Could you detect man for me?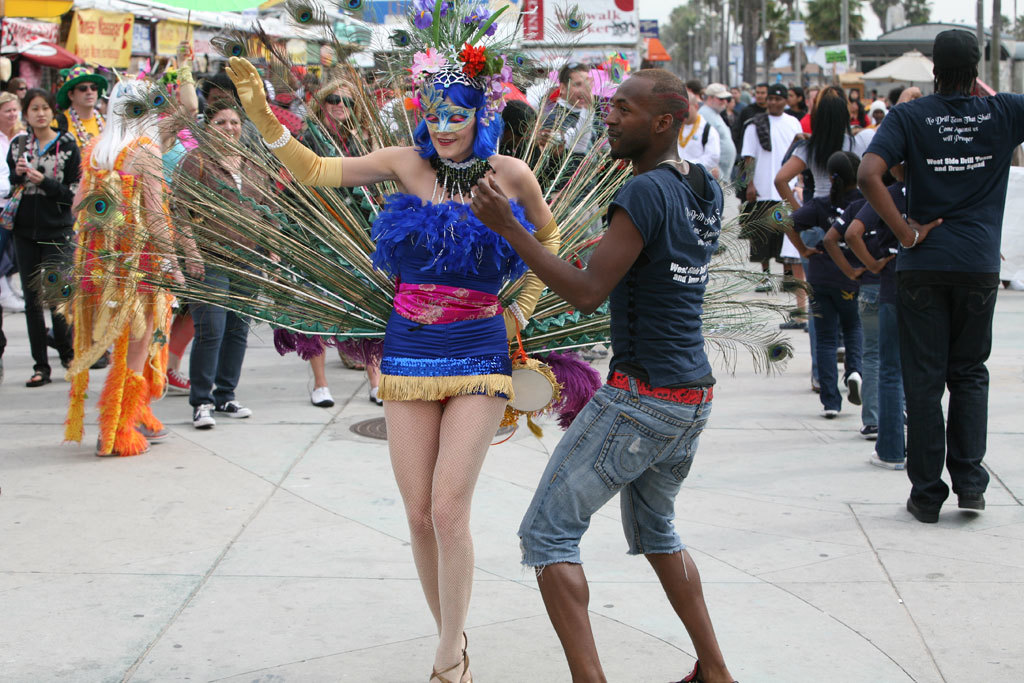
Detection result: 740/85/805/292.
